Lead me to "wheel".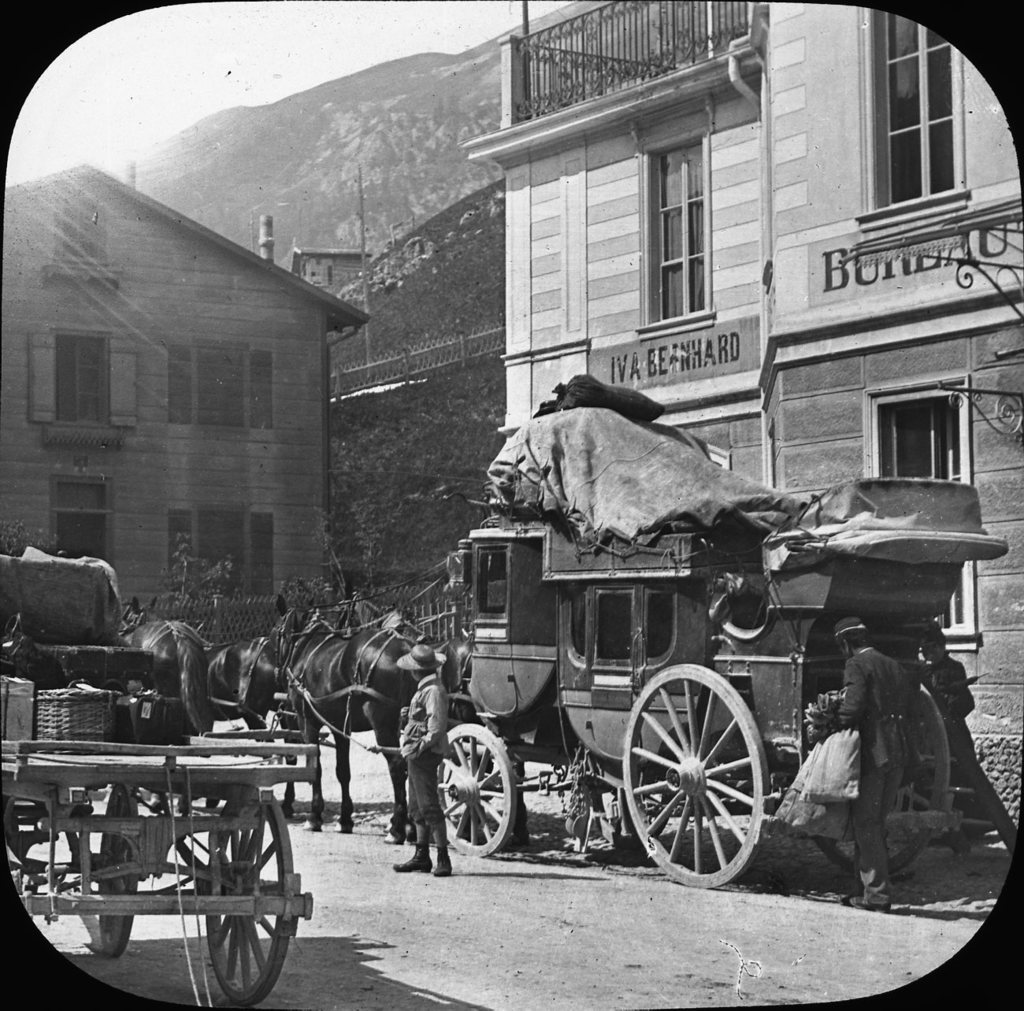
Lead to 202:789:293:1006.
